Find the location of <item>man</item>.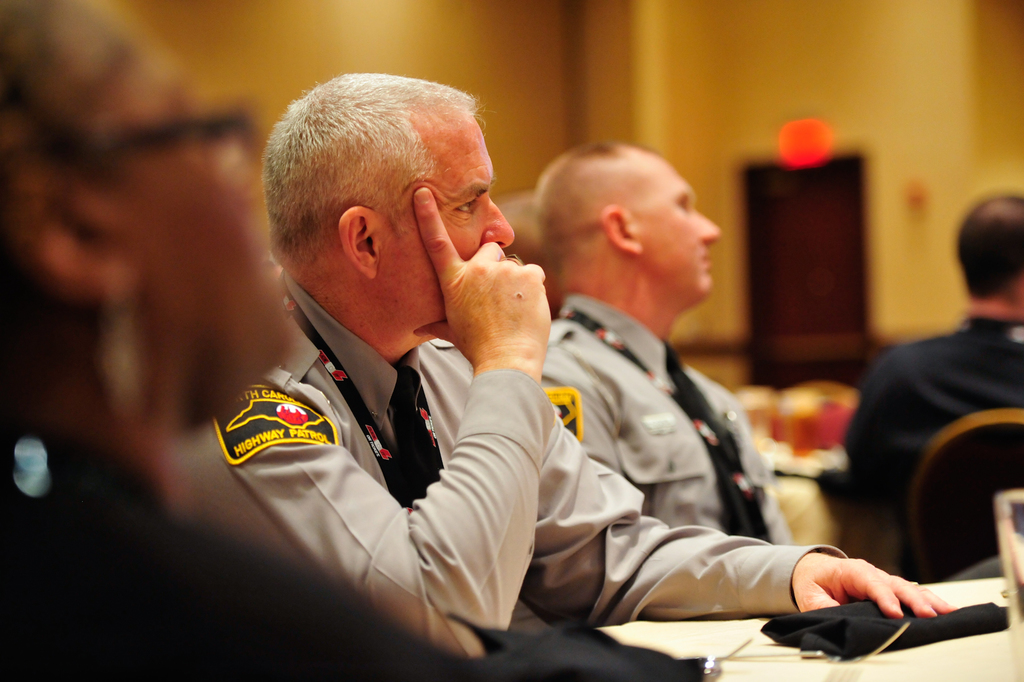
Location: [x1=204, y1=70, x2=952, y2=674].
